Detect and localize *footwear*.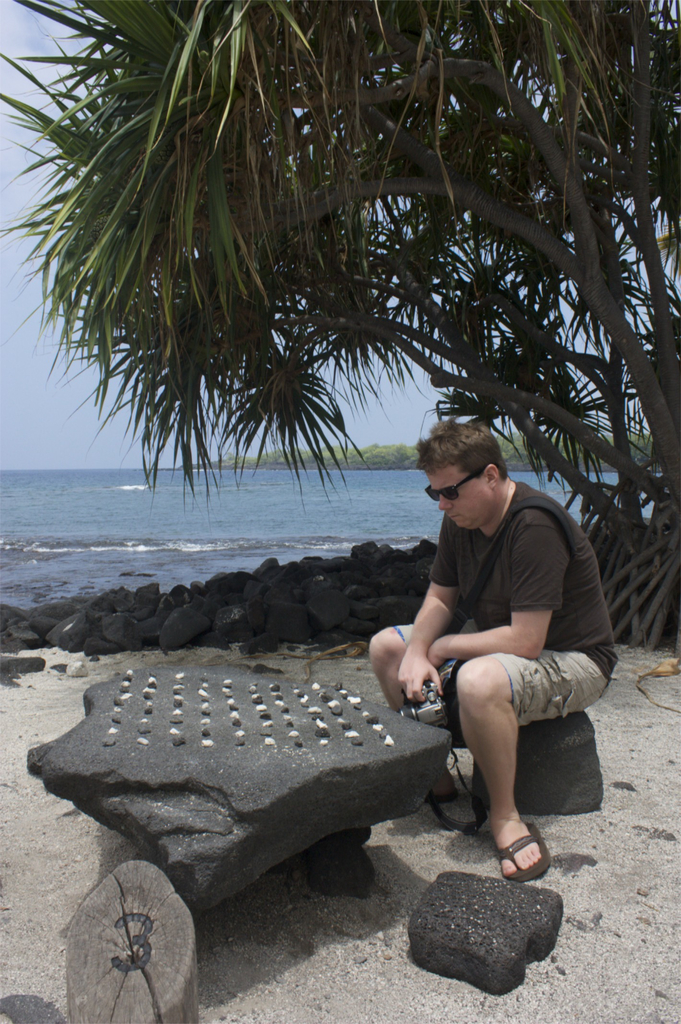
Localized at bbox=(429, 785, 459, 806).
